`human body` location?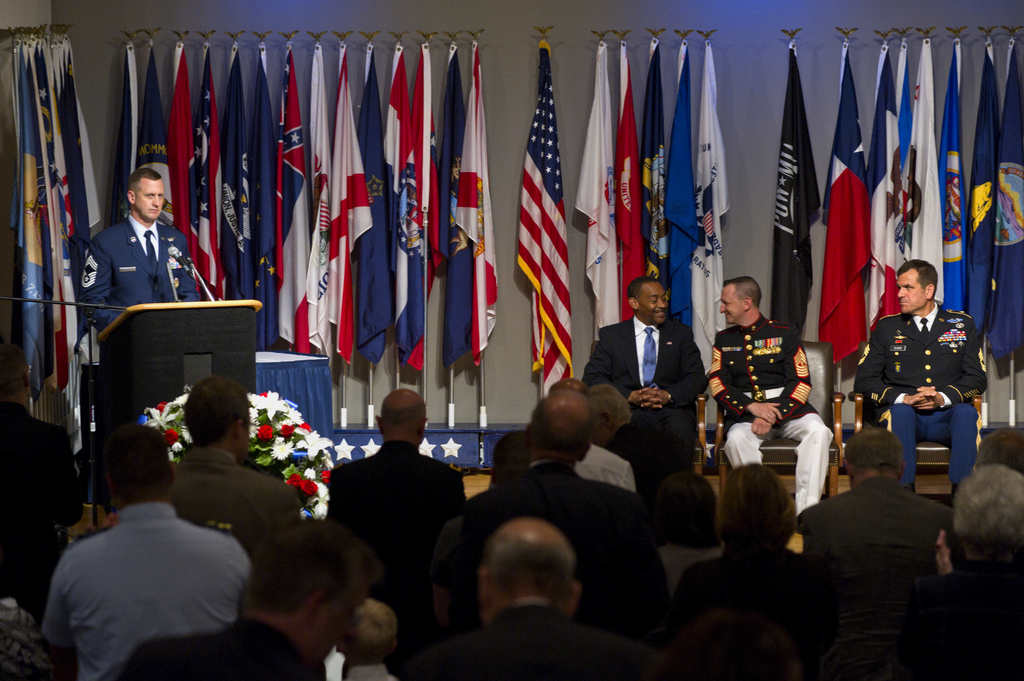
detection(111, 509, 401, 680)
